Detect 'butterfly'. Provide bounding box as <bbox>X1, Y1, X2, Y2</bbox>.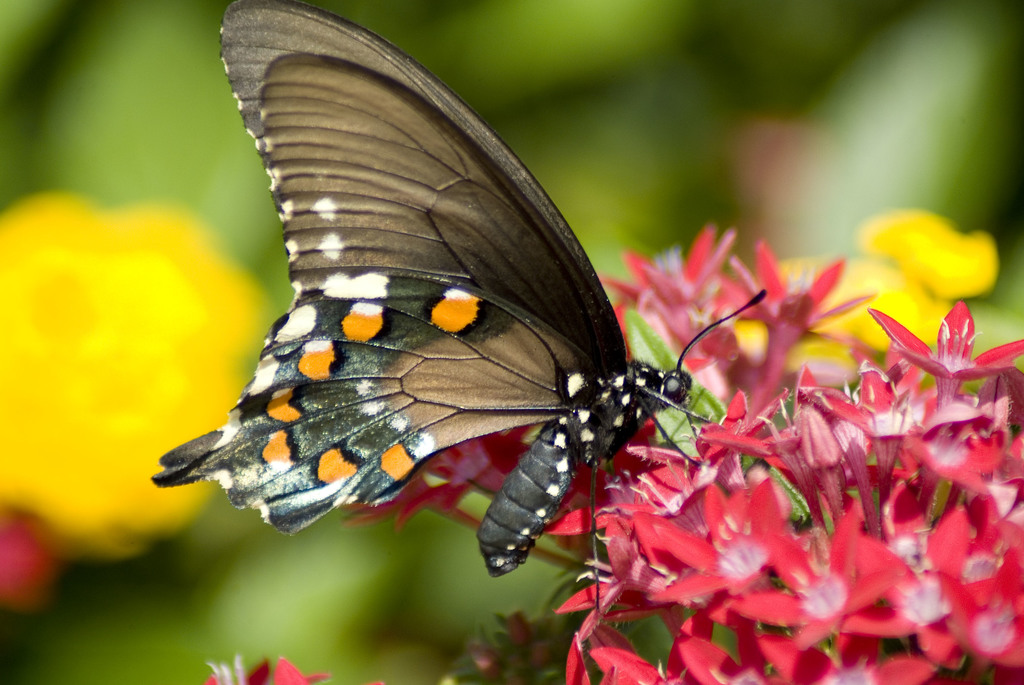
<bbox>150, 0, 769, 614</bbox>.
